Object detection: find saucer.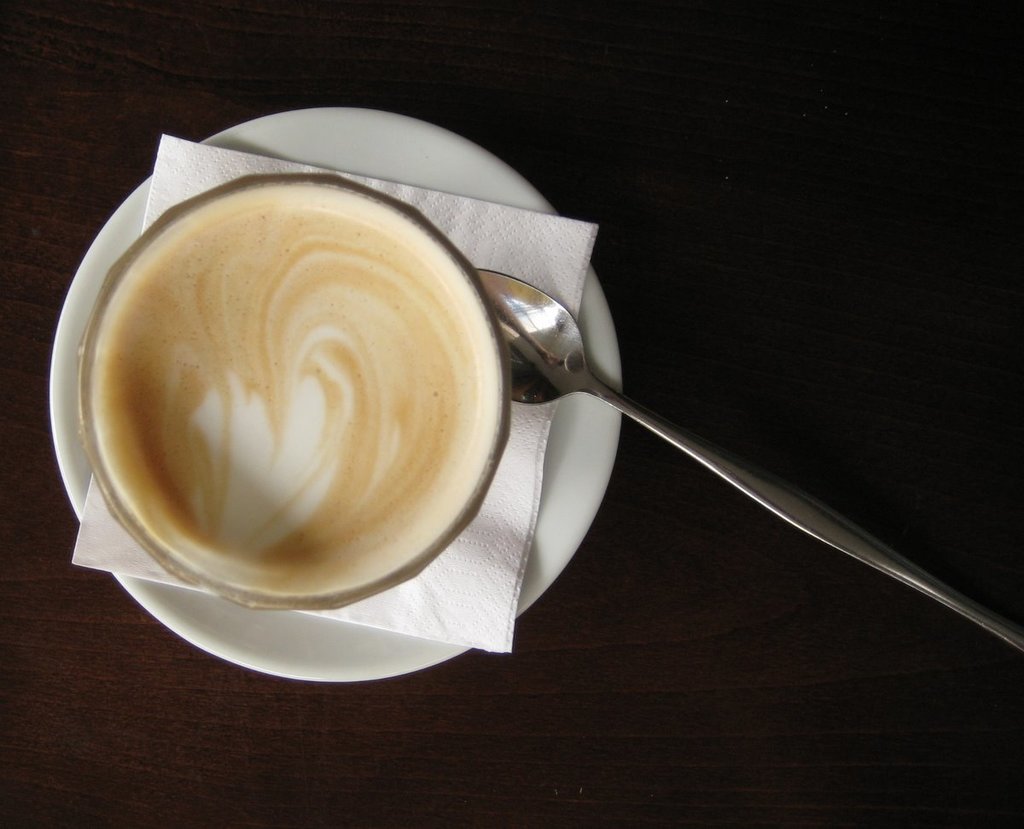
{"left": 44, "top": 102, "right": 627, "bottom": 684}.
